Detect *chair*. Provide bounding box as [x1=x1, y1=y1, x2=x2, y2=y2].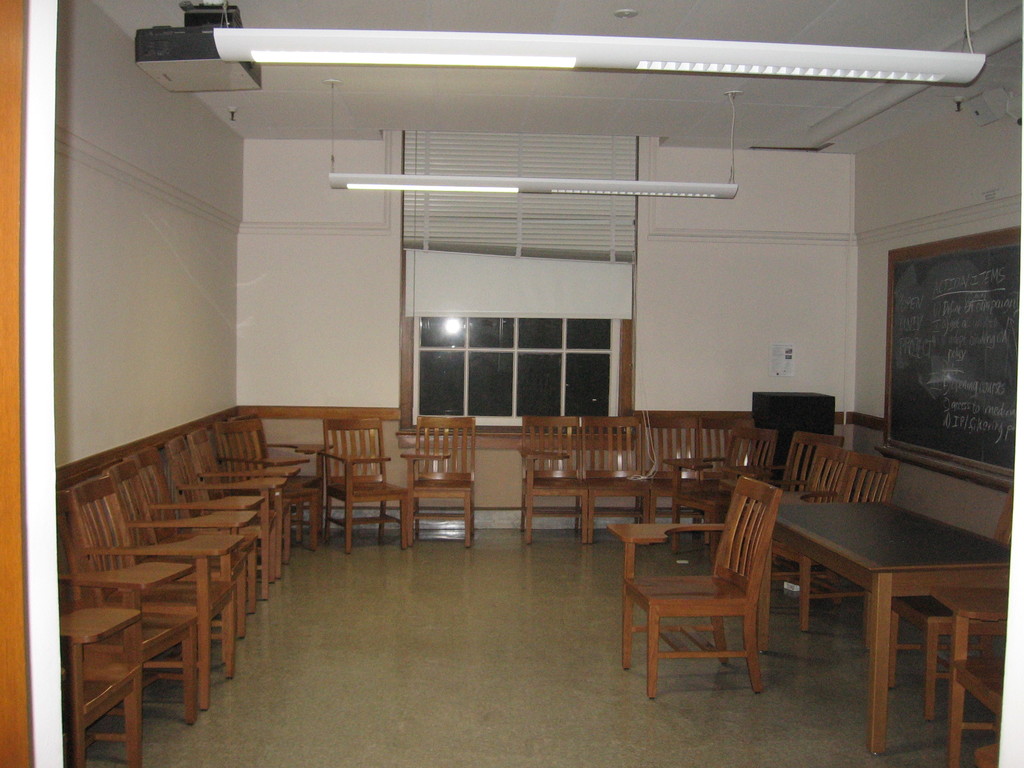
[x1=620, y1=479, x2=796, y2=708].
